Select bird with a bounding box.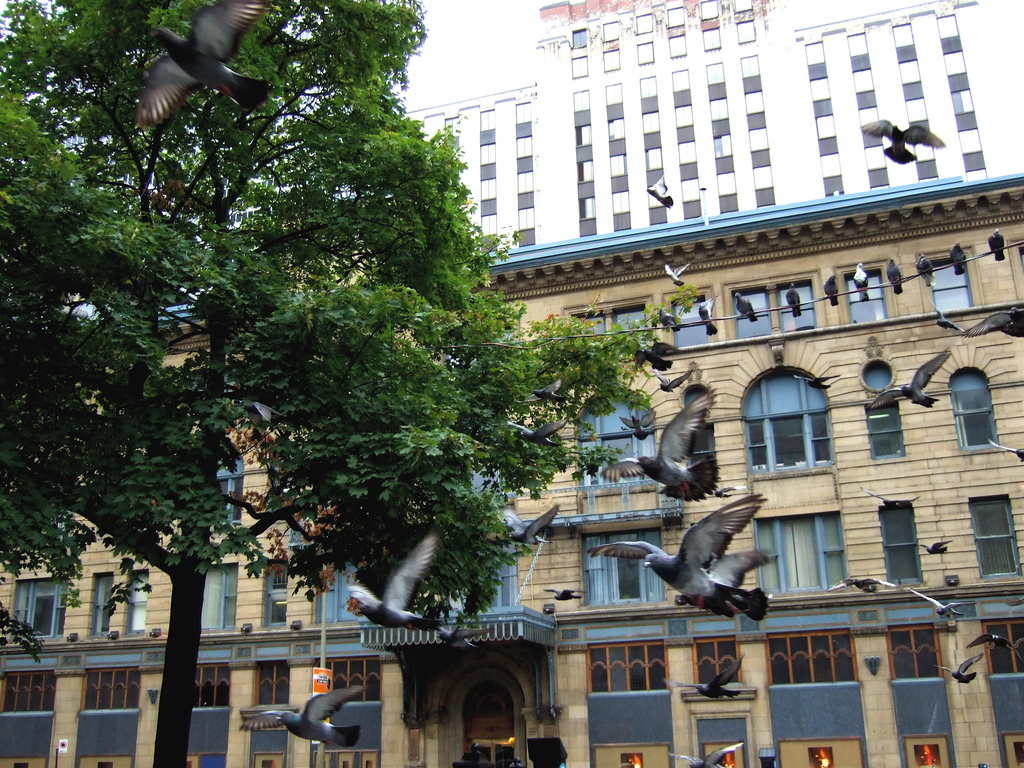
bbox=(987, 442, 1023, 458).
